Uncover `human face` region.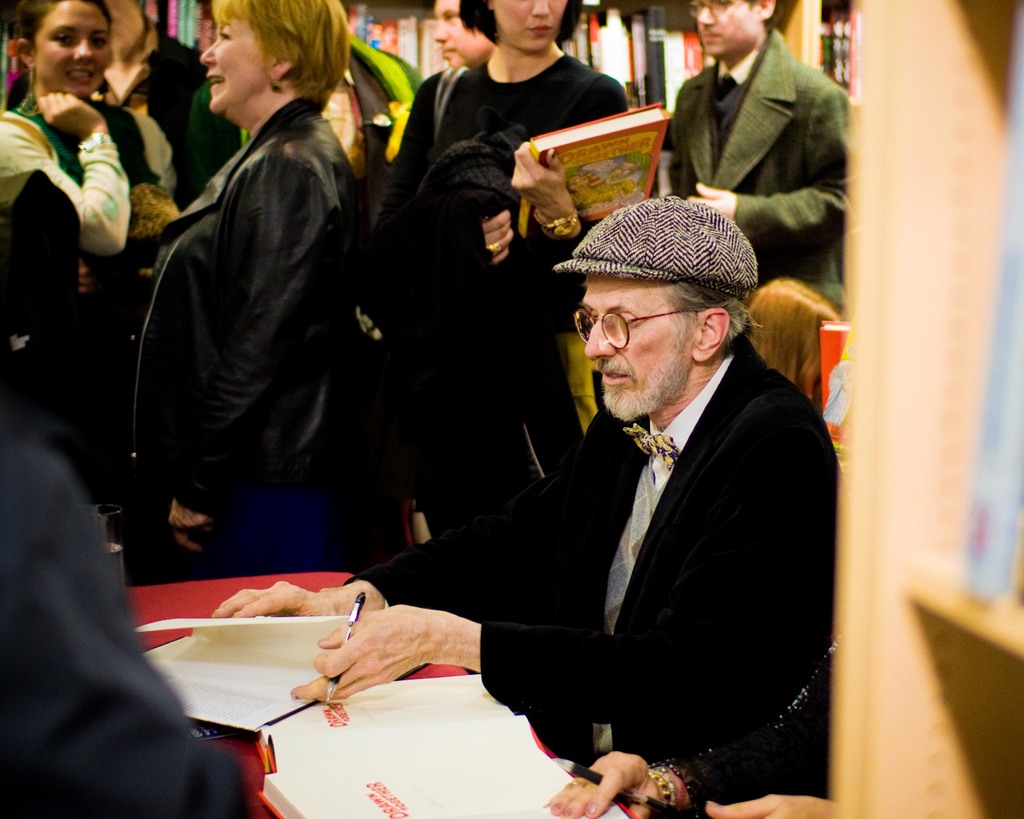
Uncovered: rect(493, 1, 567, 53).
